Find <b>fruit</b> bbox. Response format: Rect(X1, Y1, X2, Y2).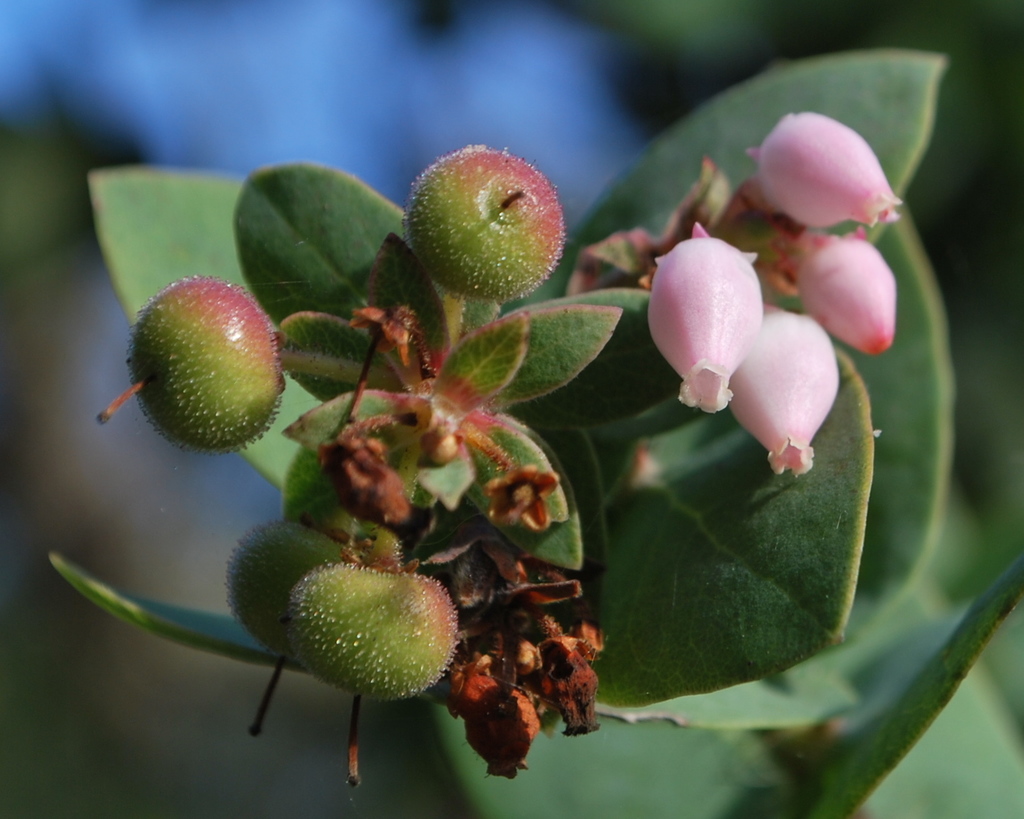
Rect(224, 506, 384, 737).
